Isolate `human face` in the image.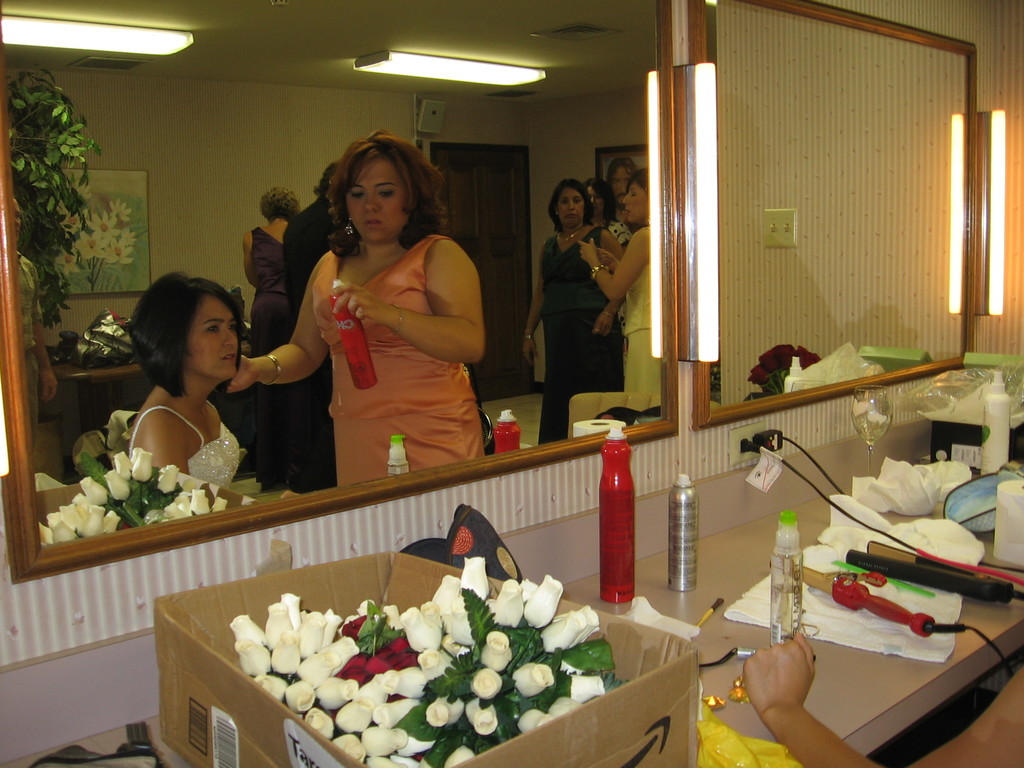
Isolated region: (x1=556, y1=187, x2=585, y2=218).
